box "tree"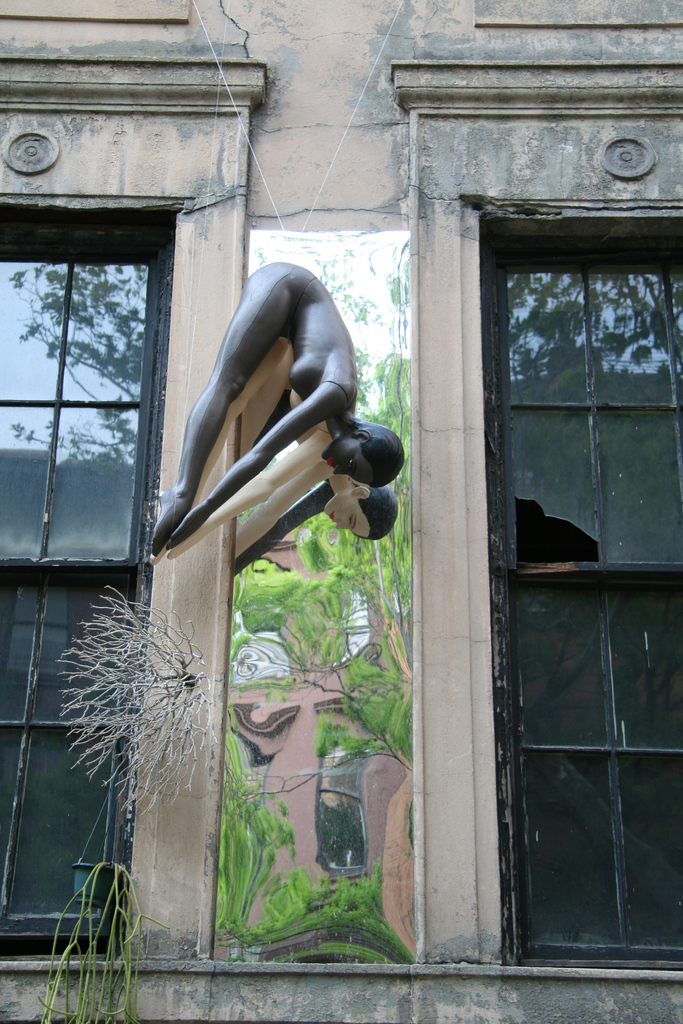
box=[42, 235, 422, 972]
